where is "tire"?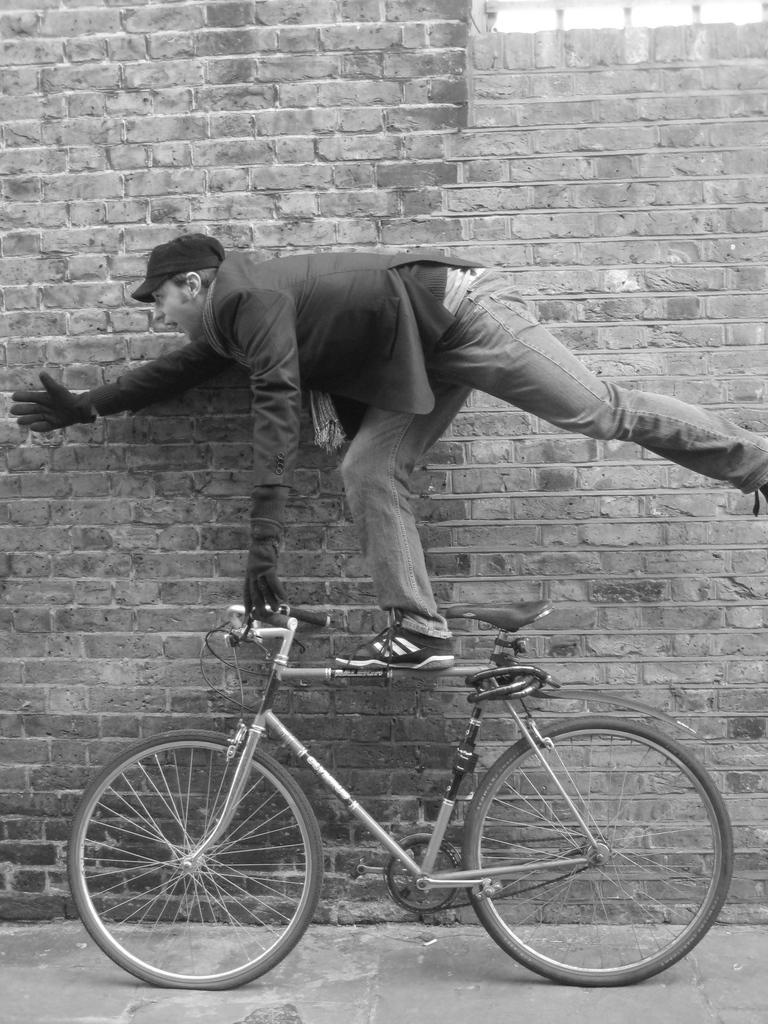
pyautogui.locateOnScreen(458, 719, 737, 984).
